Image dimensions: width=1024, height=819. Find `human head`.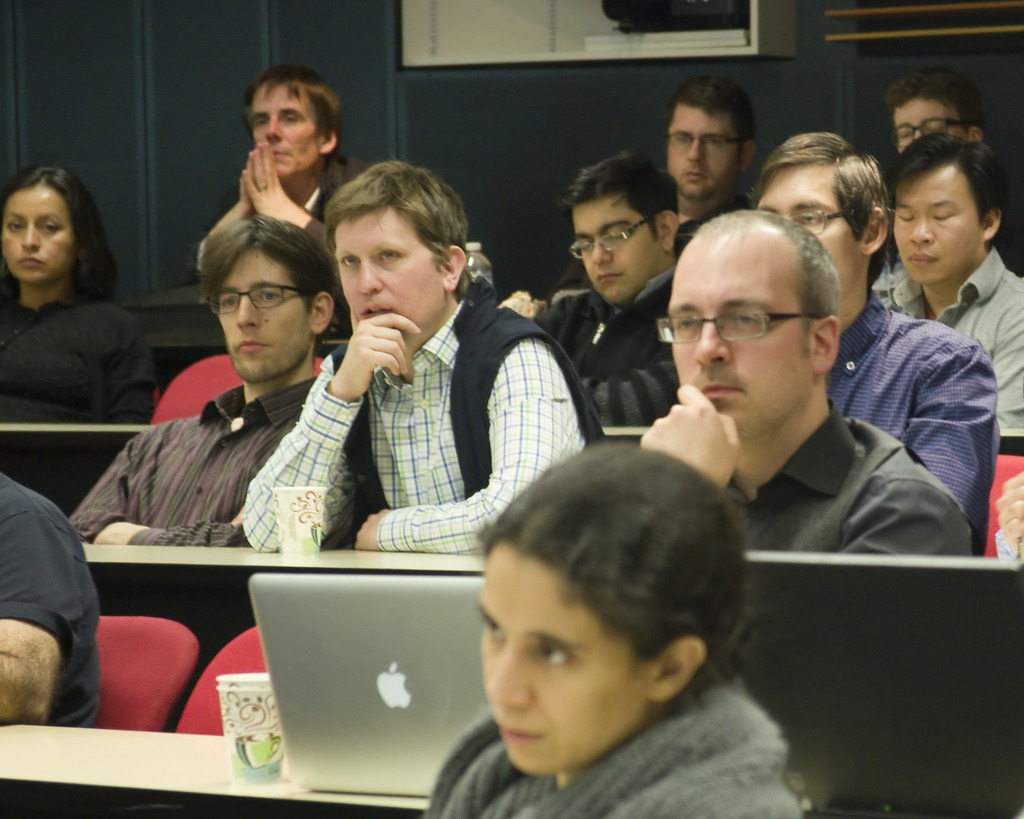
(193,211,336,383).
